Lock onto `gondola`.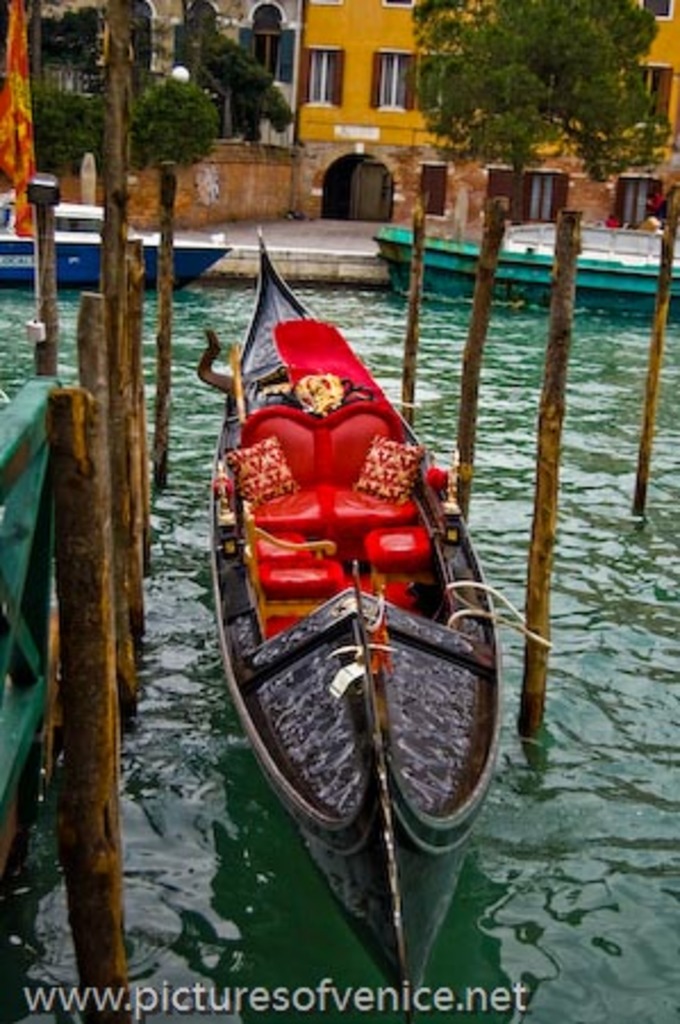
Locked: select_region(198, 216, 507, 1022).
